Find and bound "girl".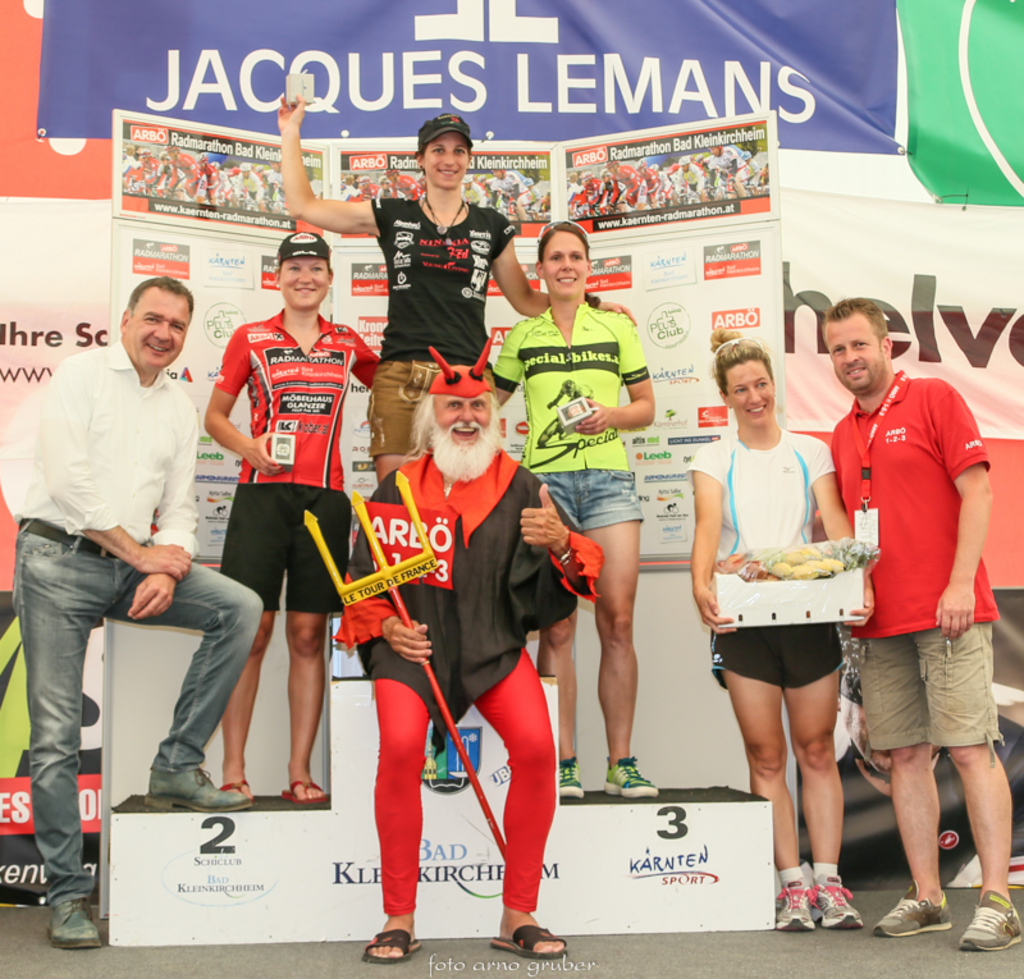
Bound: region(691, 326, 854, 939).
